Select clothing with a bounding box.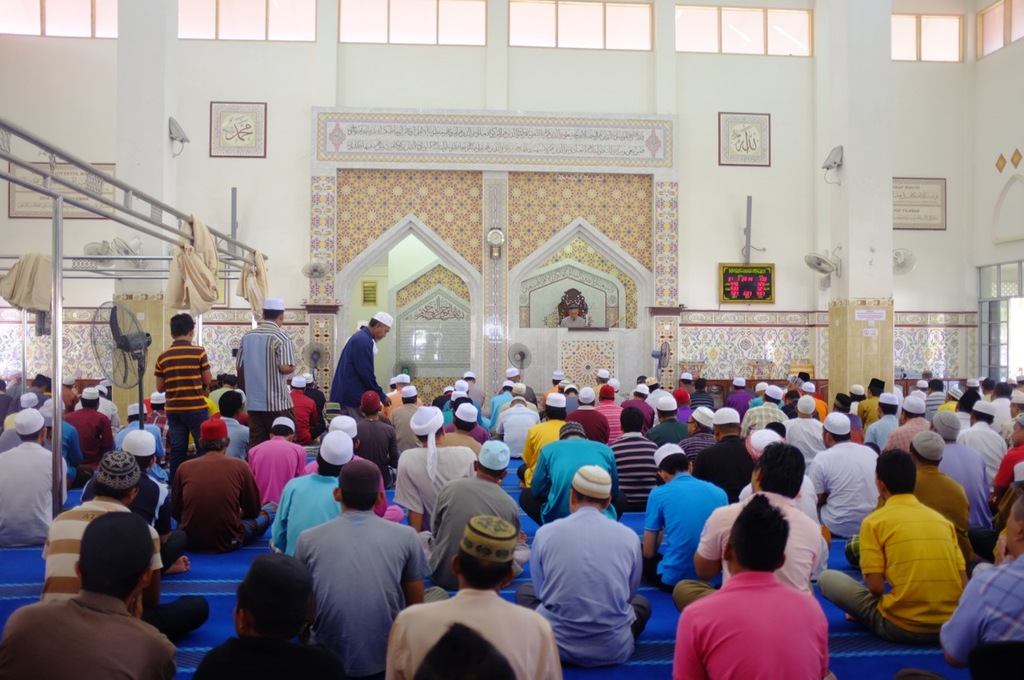
rect(41, 498, 210, 638).
